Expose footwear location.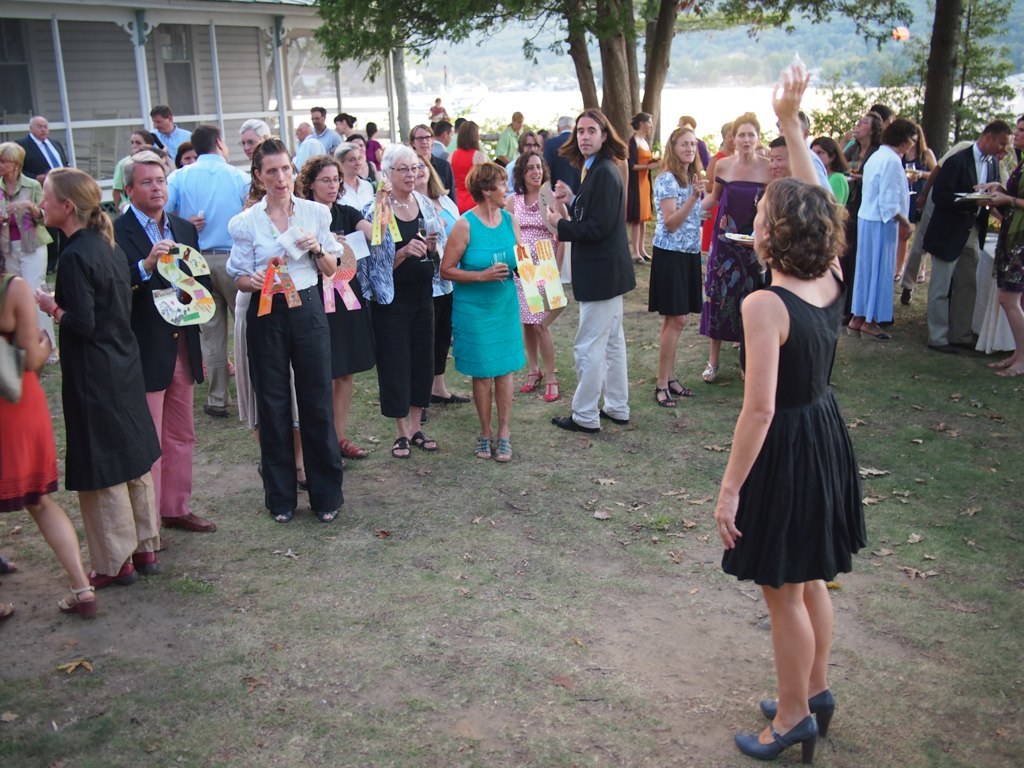
Exposed at [903,290,908,303].
